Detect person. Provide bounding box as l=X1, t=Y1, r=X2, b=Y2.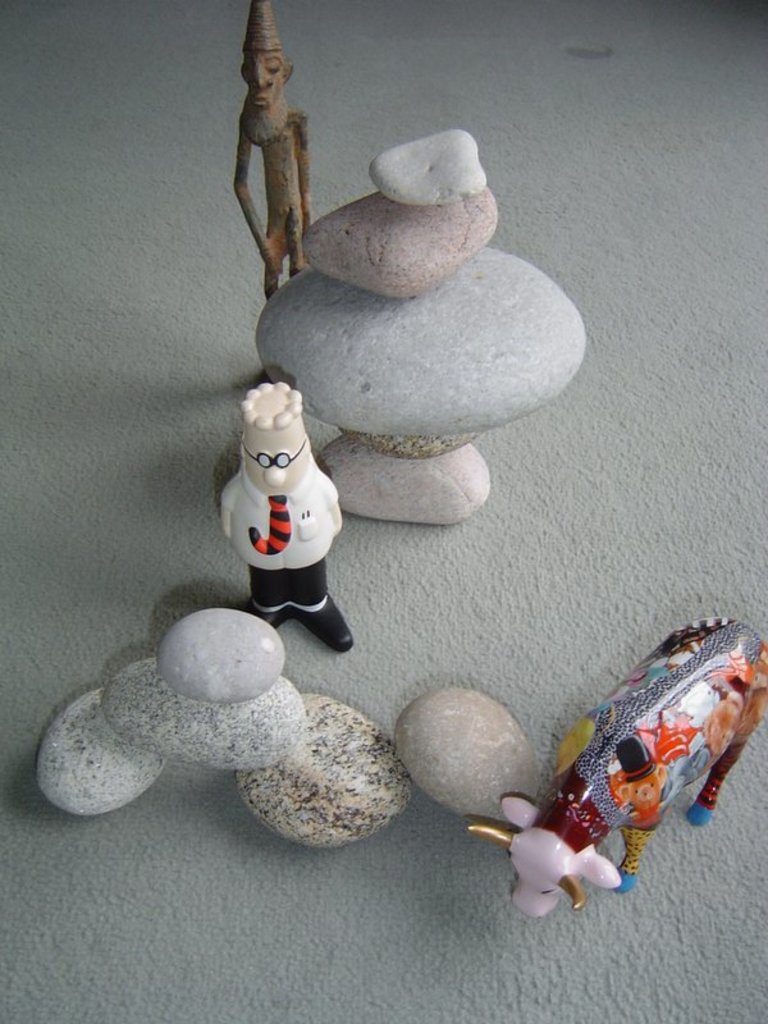
l=212, t=374, r=351, b=650.
